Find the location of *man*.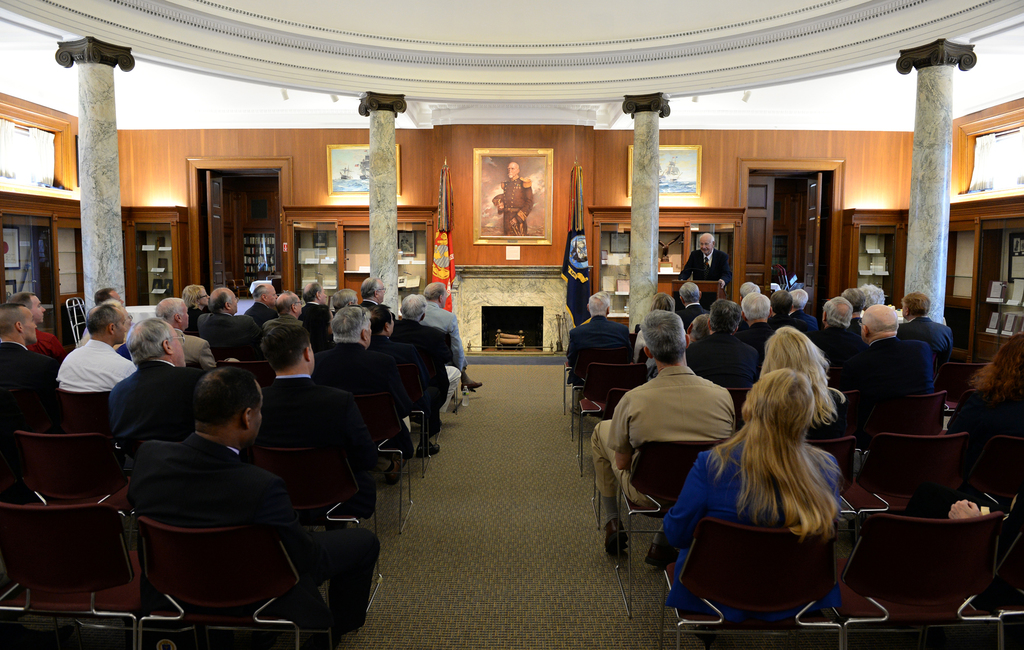
Location: {"left": 673, "top": 277, "right": 710, "bottom": 332}.
